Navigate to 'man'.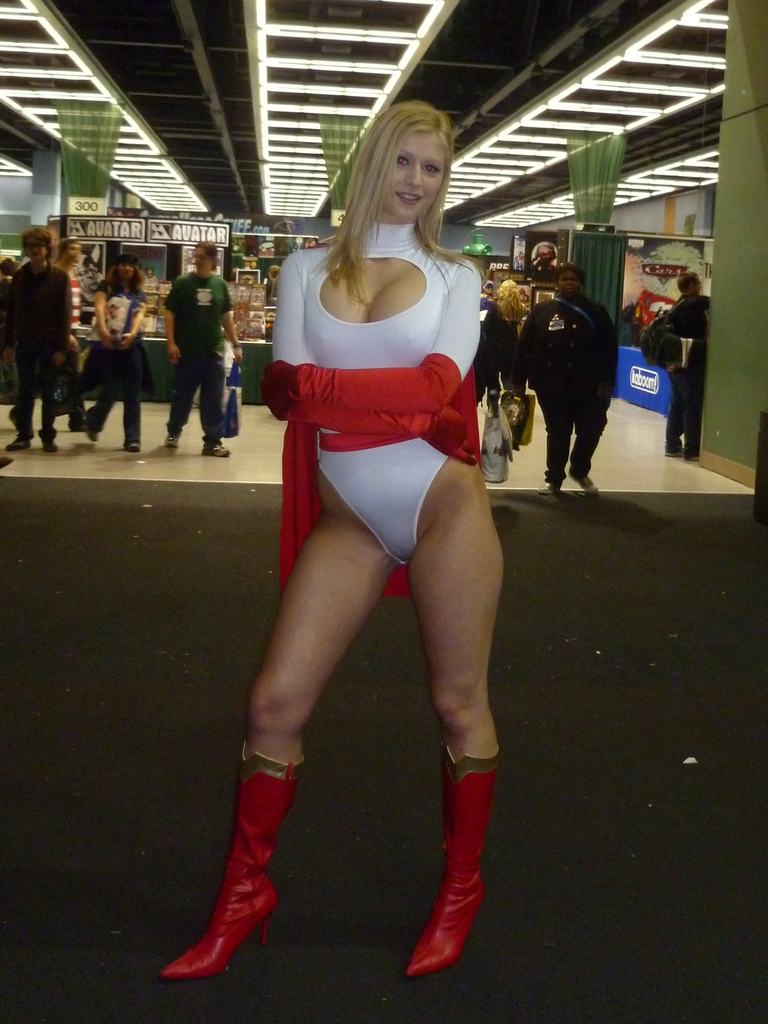
Navigation target: crop(6, 227, 67, 442).
